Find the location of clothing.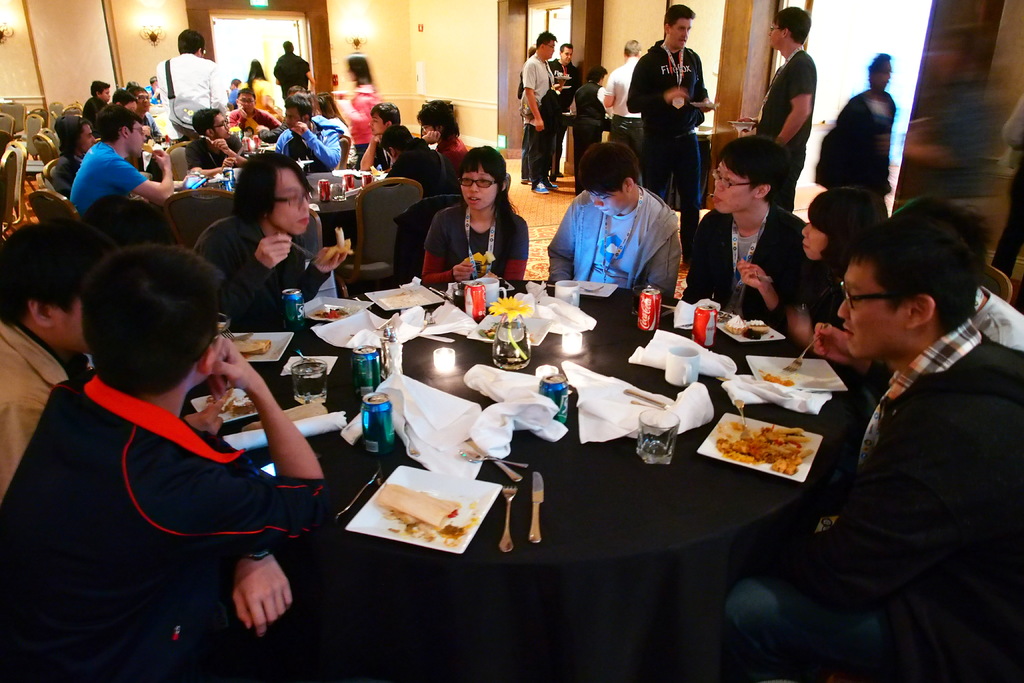
Location: bbox=(604, 55, 648, 173).
